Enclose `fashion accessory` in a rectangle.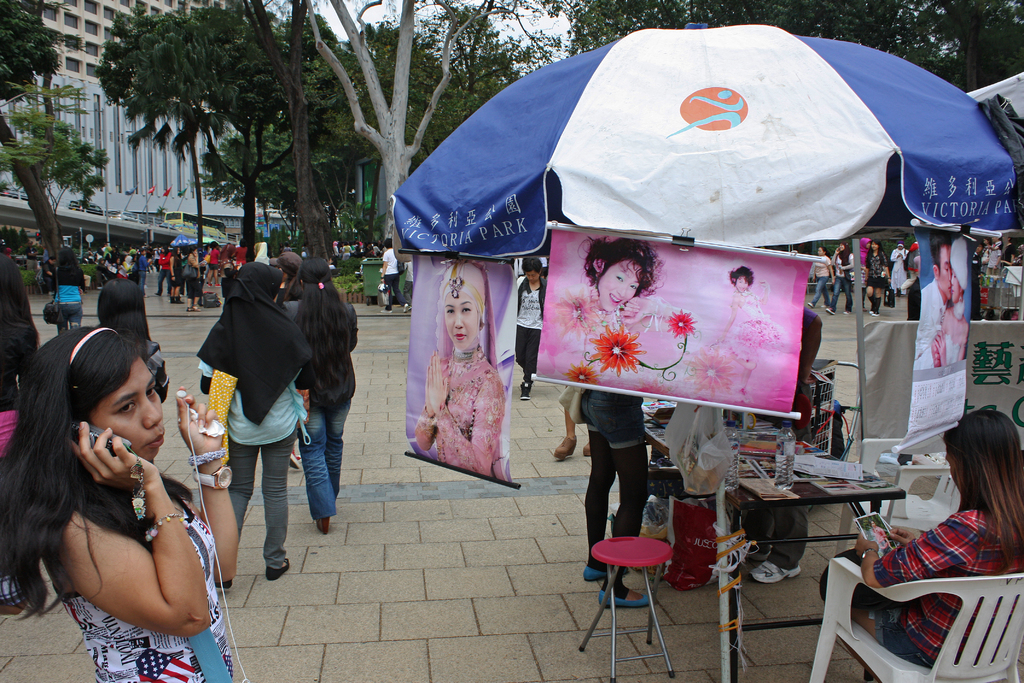
<bbox>824, 309, 837, 314</bbox>.
